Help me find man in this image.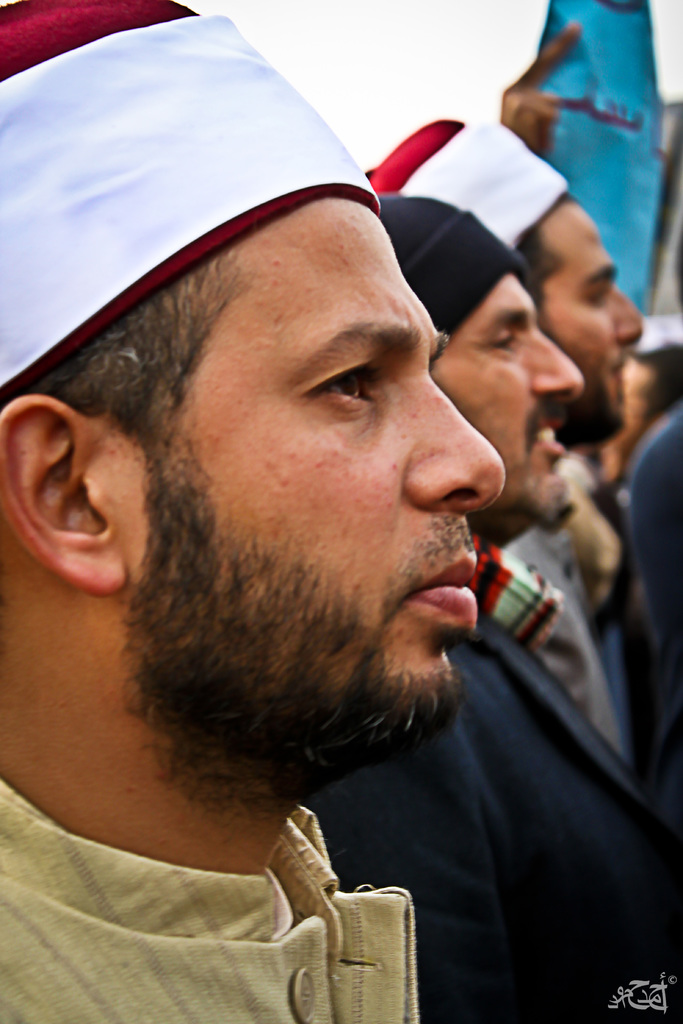
Found it: x1=302, y1=195, x2=682, y2=1023.
